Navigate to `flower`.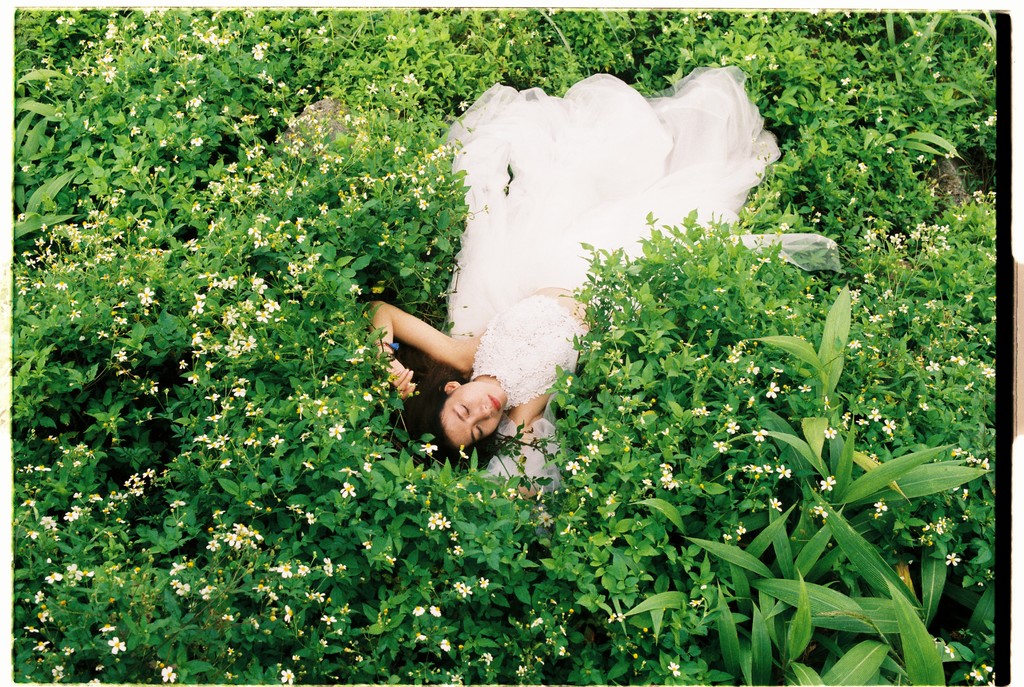
Navigation target: pyautogui.locateOnScreen(201, 586, 214, 602).
